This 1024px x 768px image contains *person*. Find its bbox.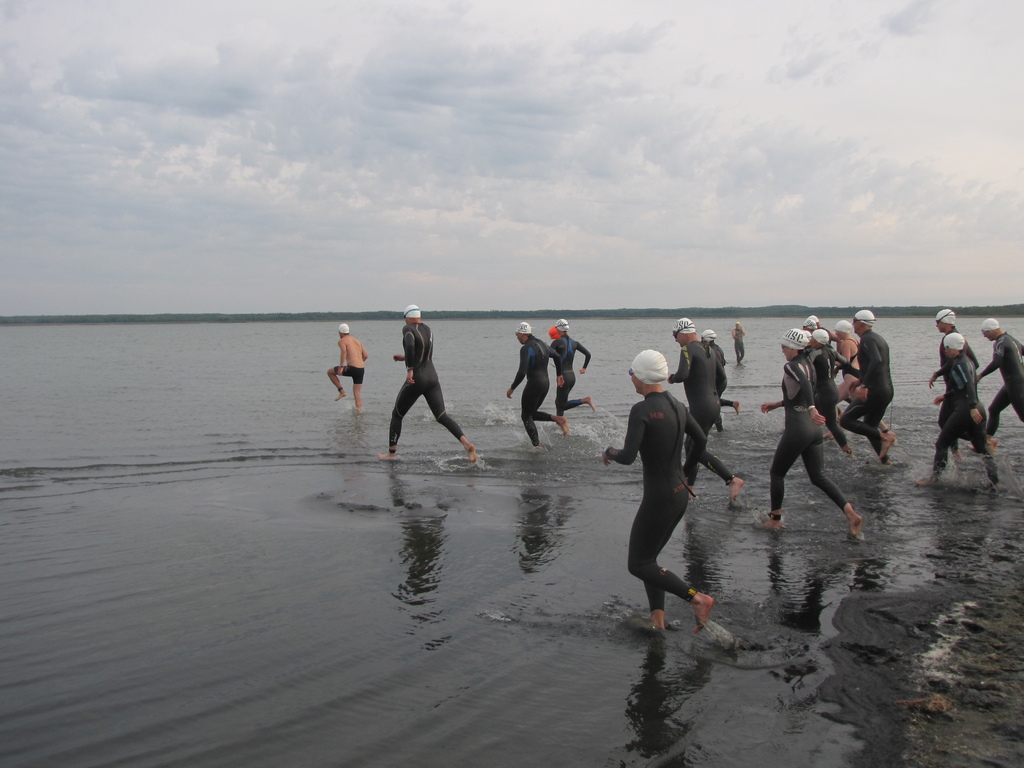
<region>668, 308, 728, 490</region>.
